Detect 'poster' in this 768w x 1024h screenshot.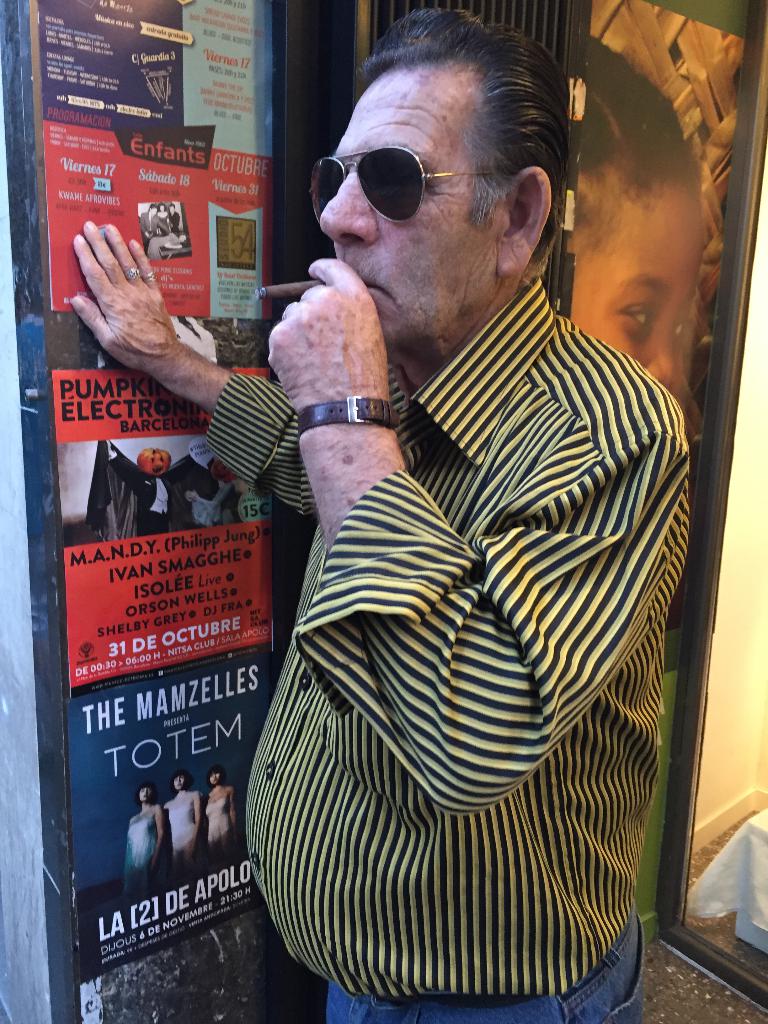
Detection: box=[44, 316, 278, 691].
